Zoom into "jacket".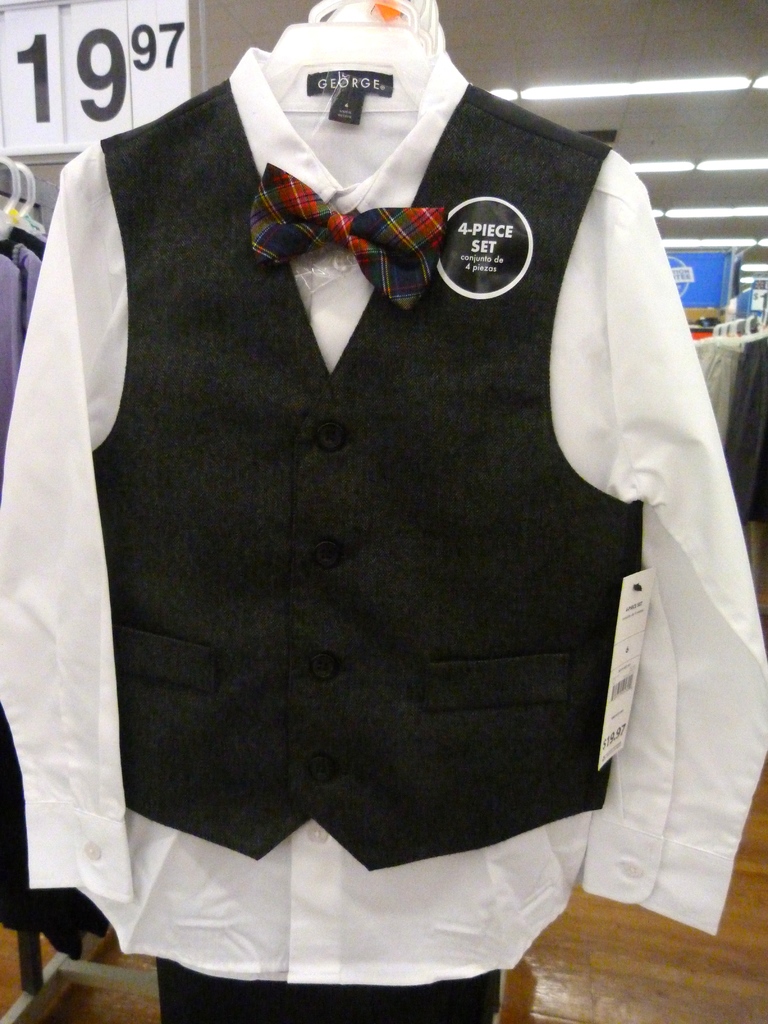
Zoom target: (x1=74, y1=69, x2=604, y2=928).
